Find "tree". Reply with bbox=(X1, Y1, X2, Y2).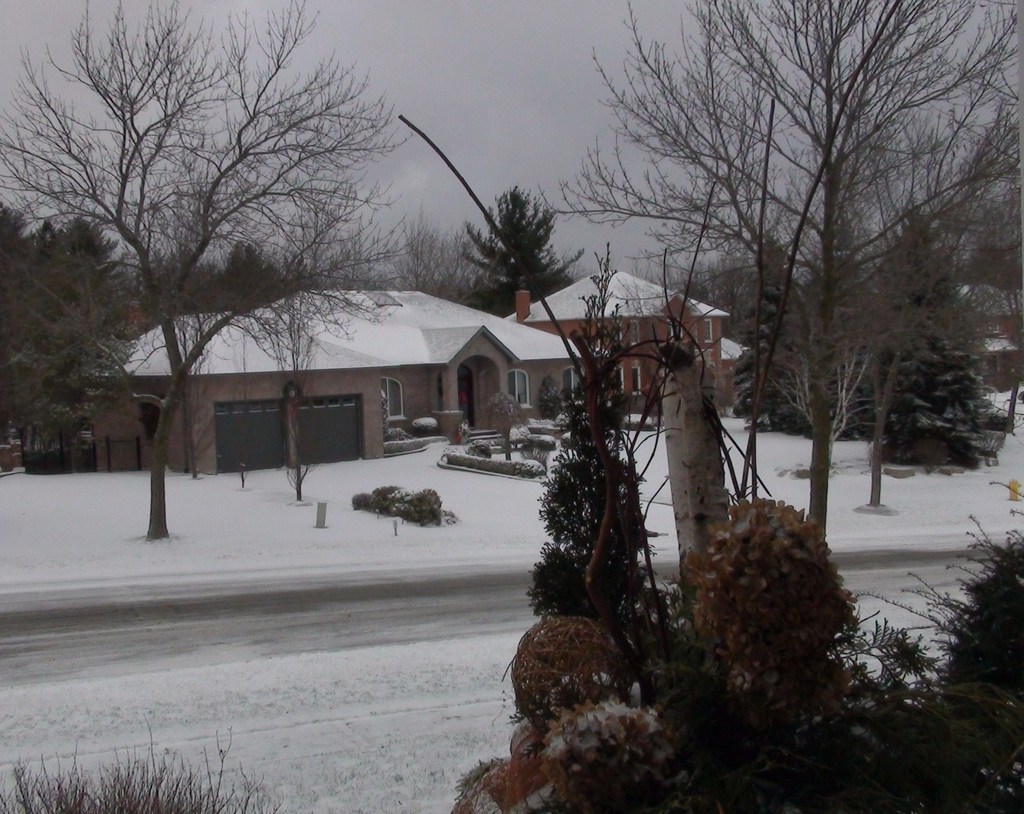
bbox=(0, 0, 412, 538).
